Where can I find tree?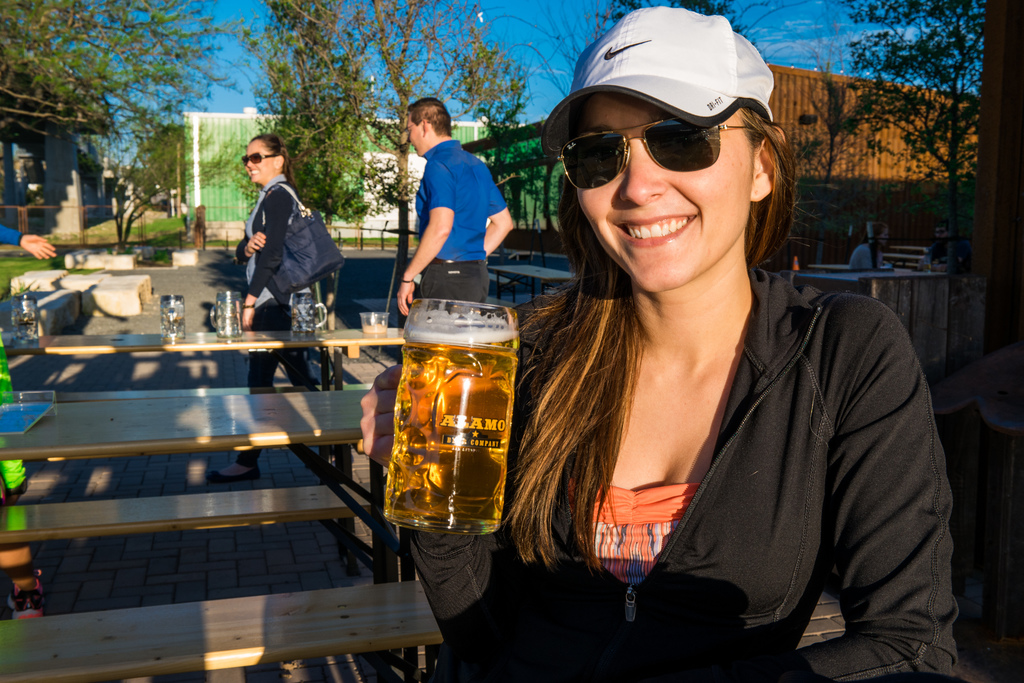
You can find it at [left=797, top=27, right=881, bottom=231].
